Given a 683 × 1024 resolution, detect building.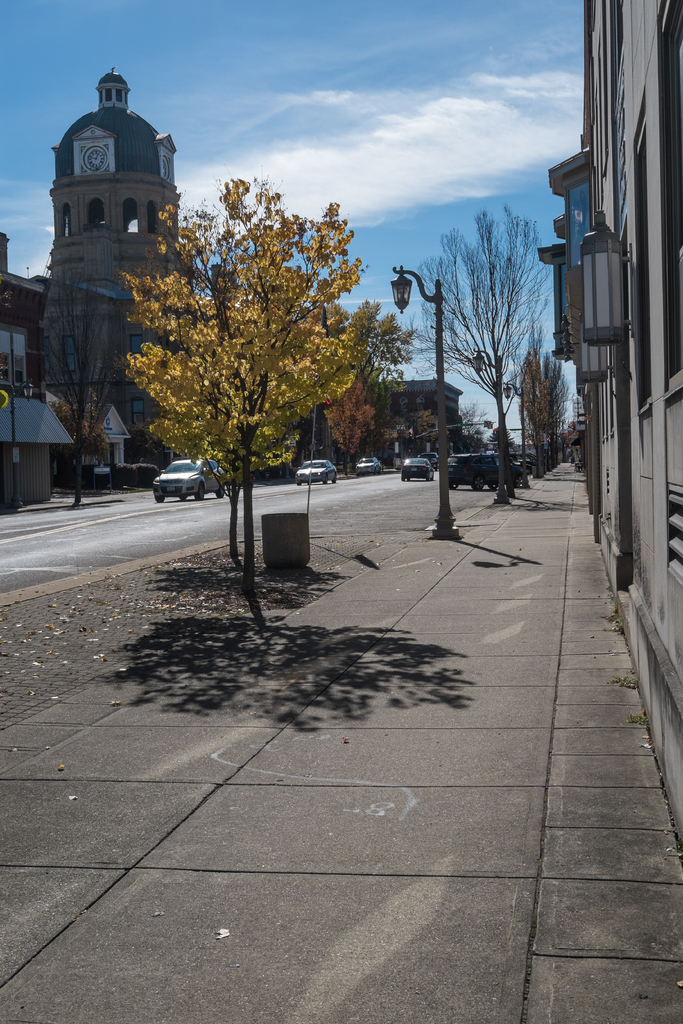
[left=533, top=0, right=682, bottom=868].
